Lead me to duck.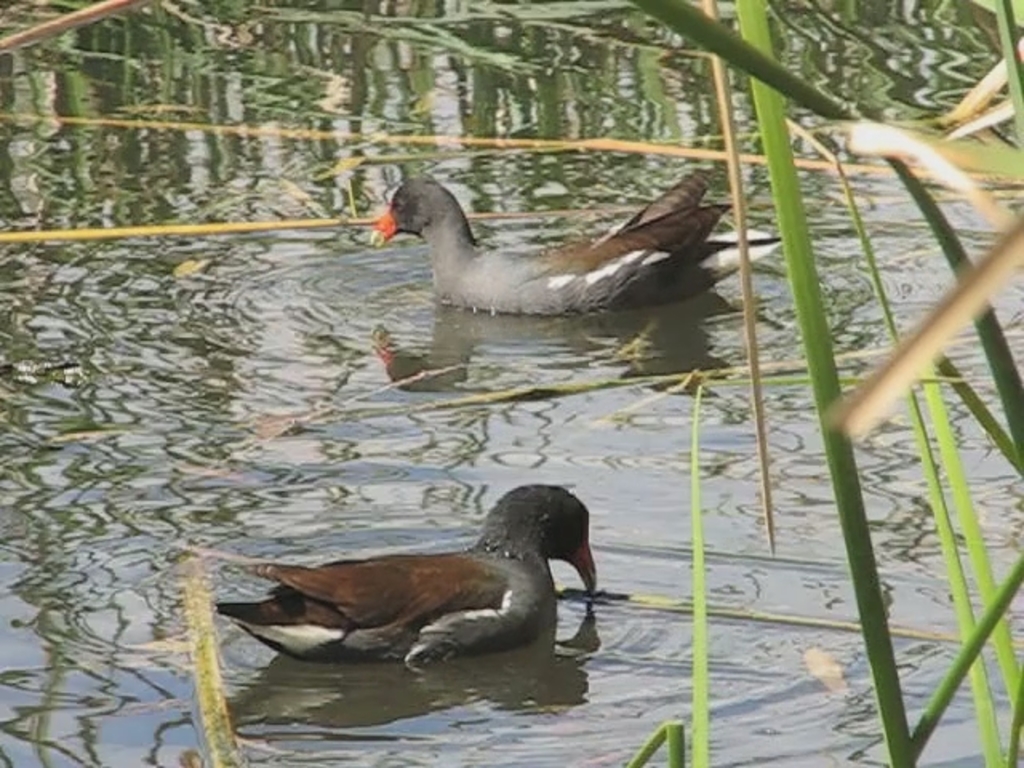
Lead to BBox(202, 488, 611, 682).
